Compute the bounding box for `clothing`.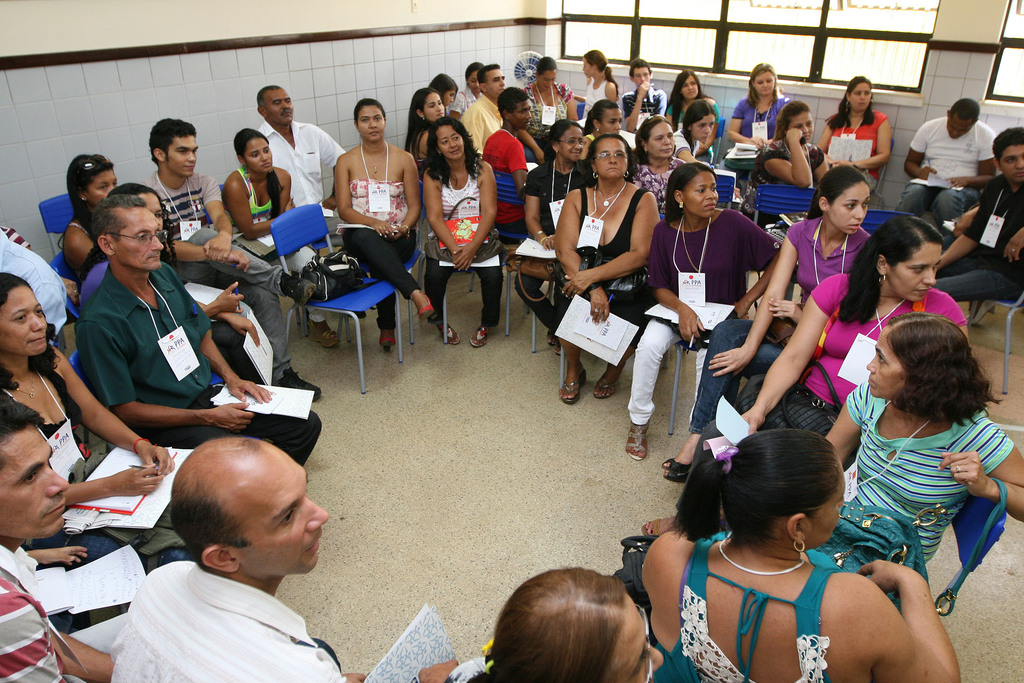
crop(442, 171, 483, 230).
